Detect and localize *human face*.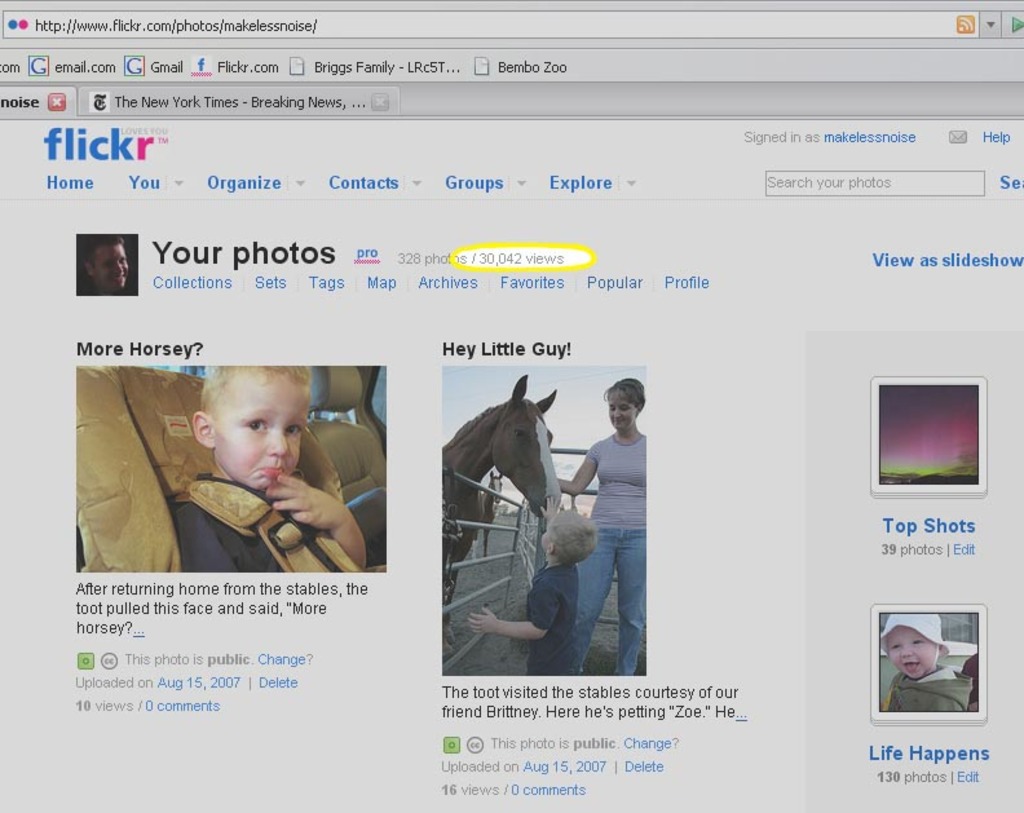
Localized at 605 394 640 429.
